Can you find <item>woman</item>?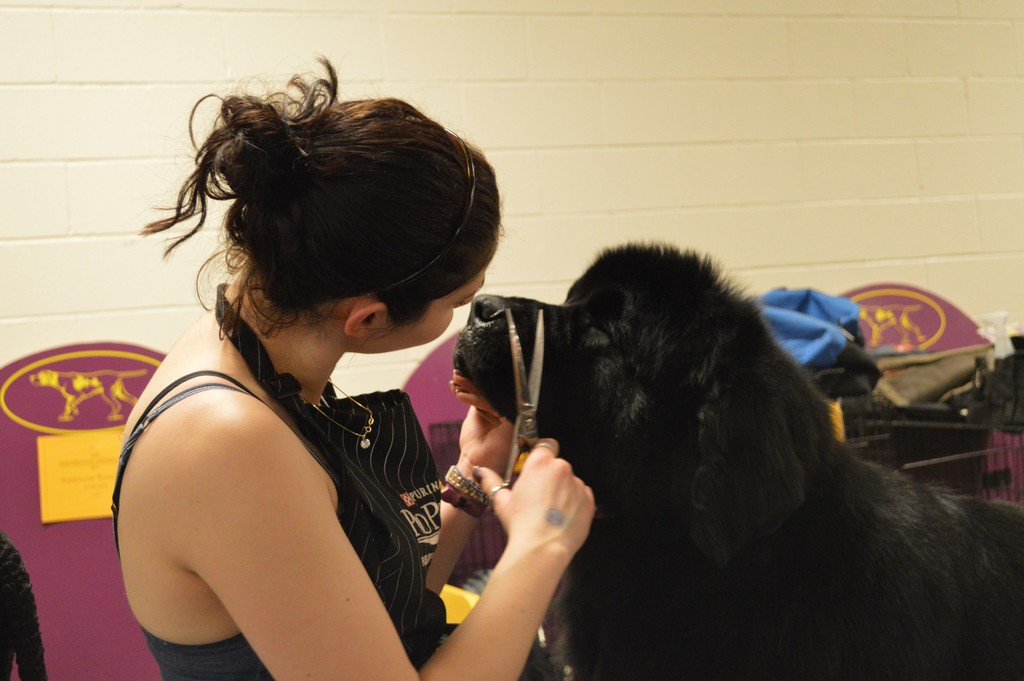
Yes, bounding box: 94:63:519:680.
